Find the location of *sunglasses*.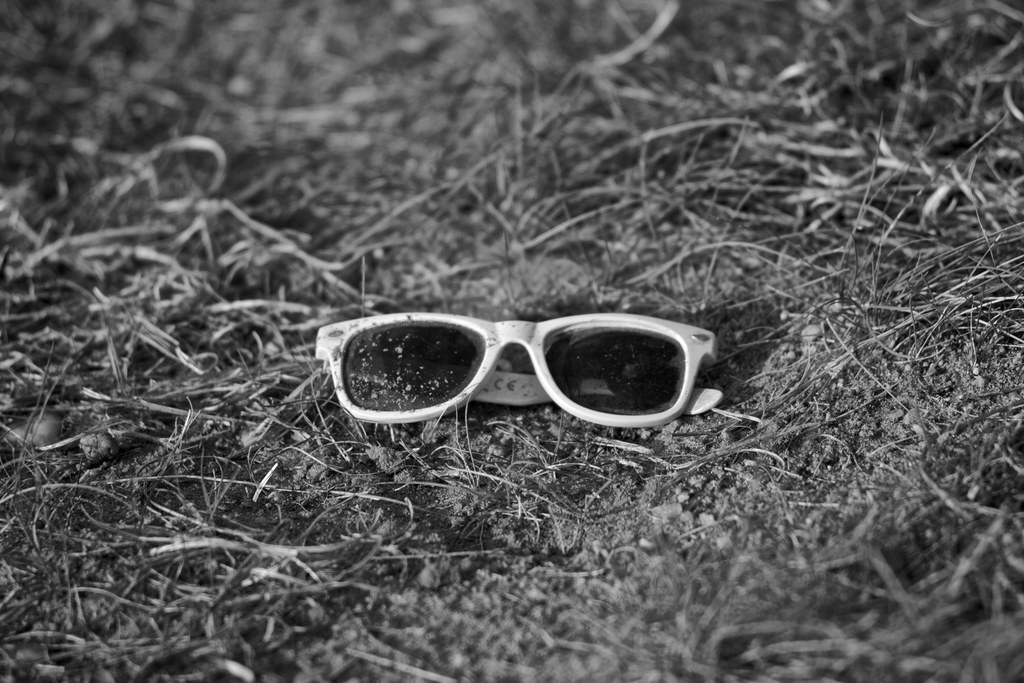
Location: 314/313/724/421.
